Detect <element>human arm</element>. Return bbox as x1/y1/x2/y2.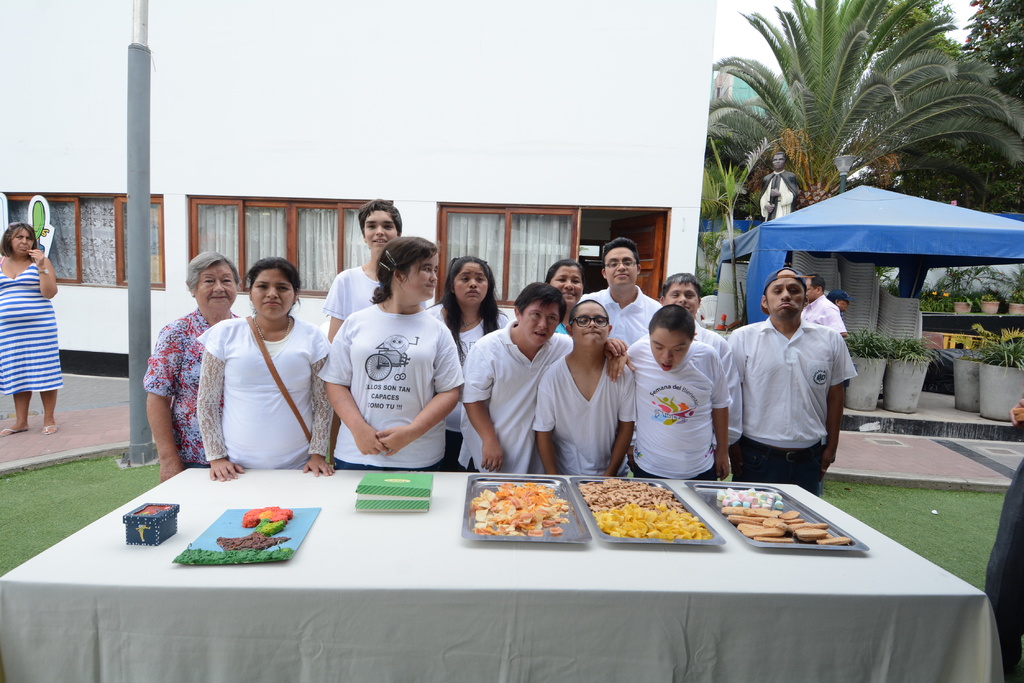
307/333/330/471.
